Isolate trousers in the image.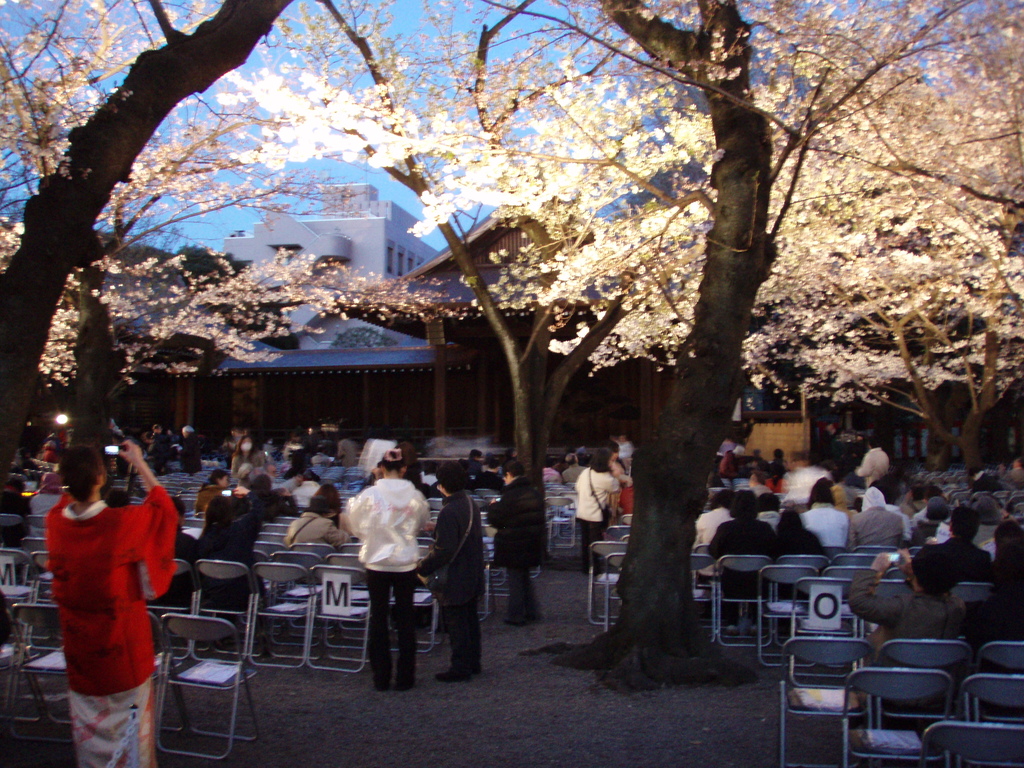
Isolated region: detection(505, 557, 541, 621).
